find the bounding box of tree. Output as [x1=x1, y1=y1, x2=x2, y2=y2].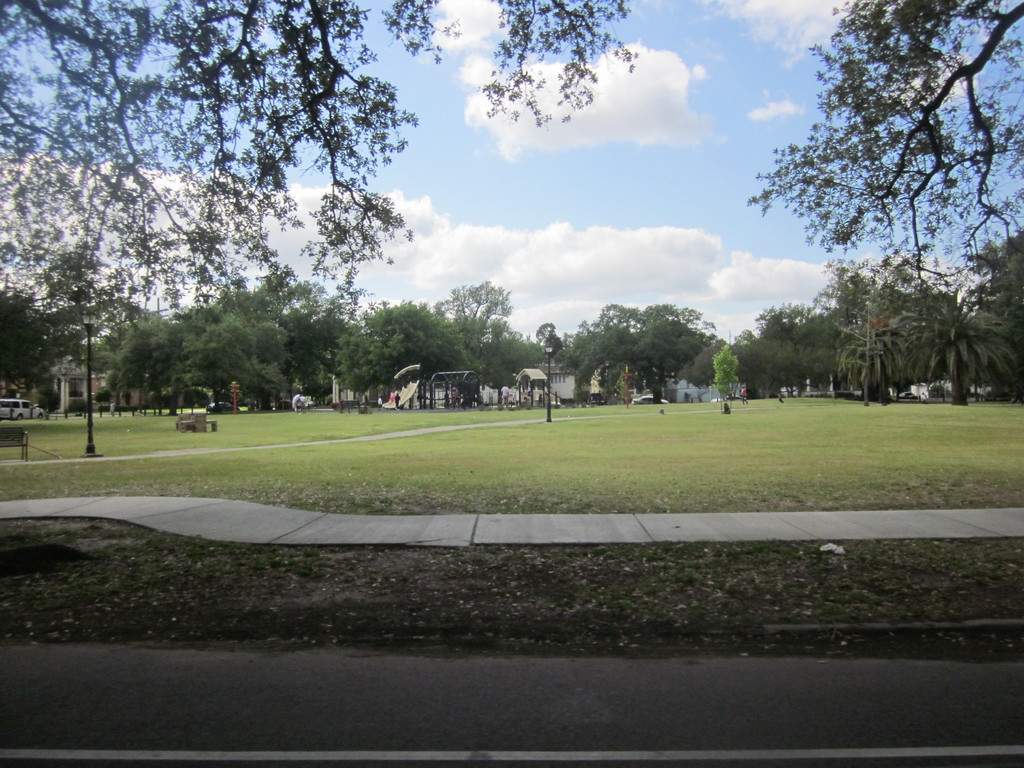
[x1=0, y1=0, x2=640, y2=319].
